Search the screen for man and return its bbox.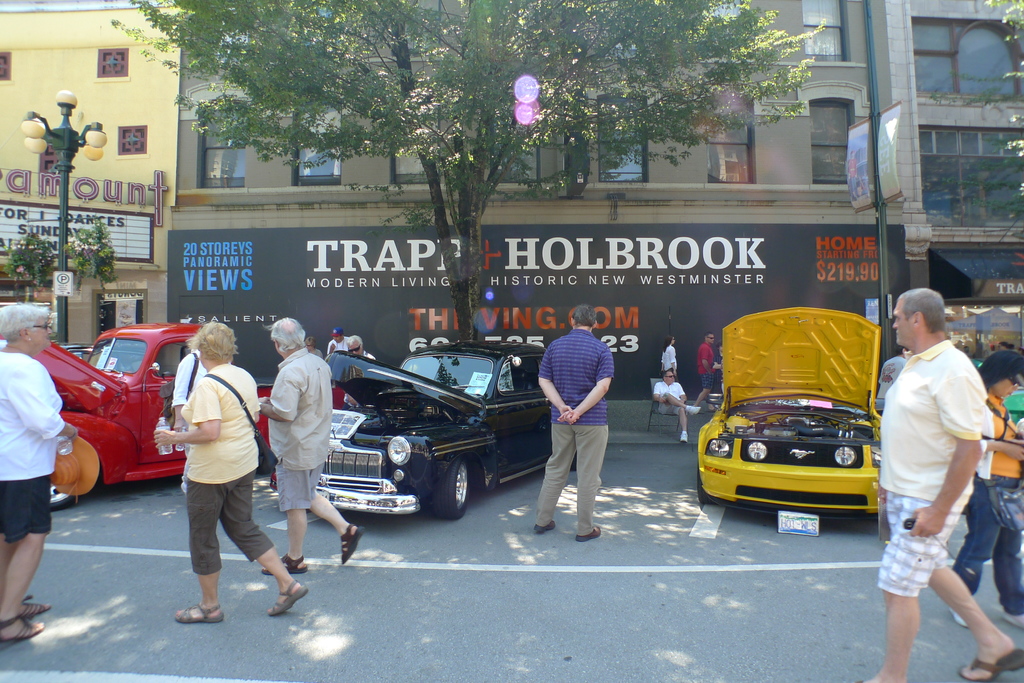
Found: x1=692, y1=326, x2=719, y2=412.
